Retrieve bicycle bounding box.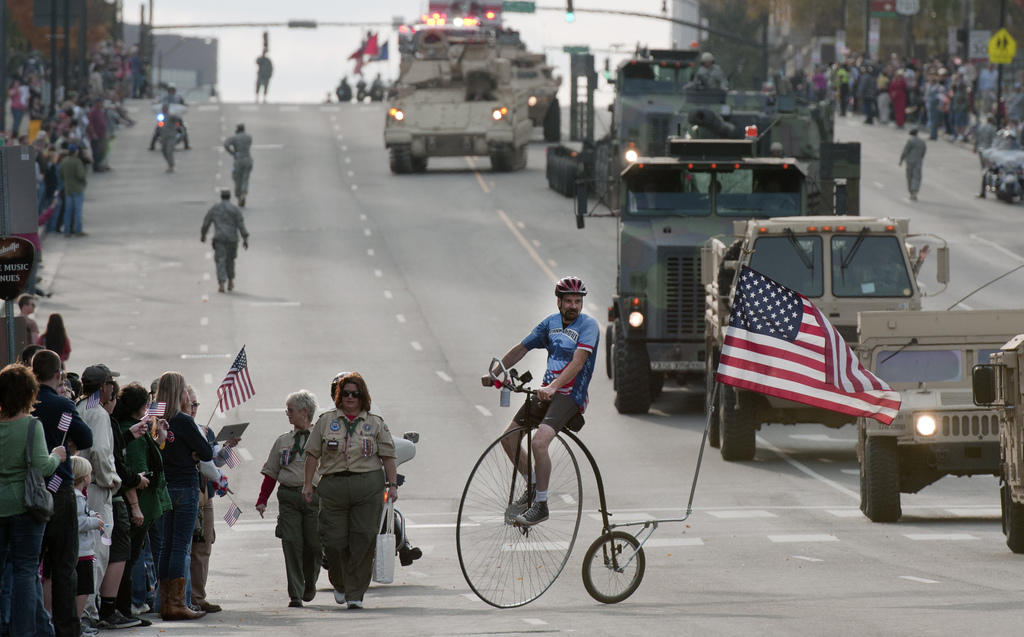
Bounding box: left=457, top=239, right=904, bottom=606.
